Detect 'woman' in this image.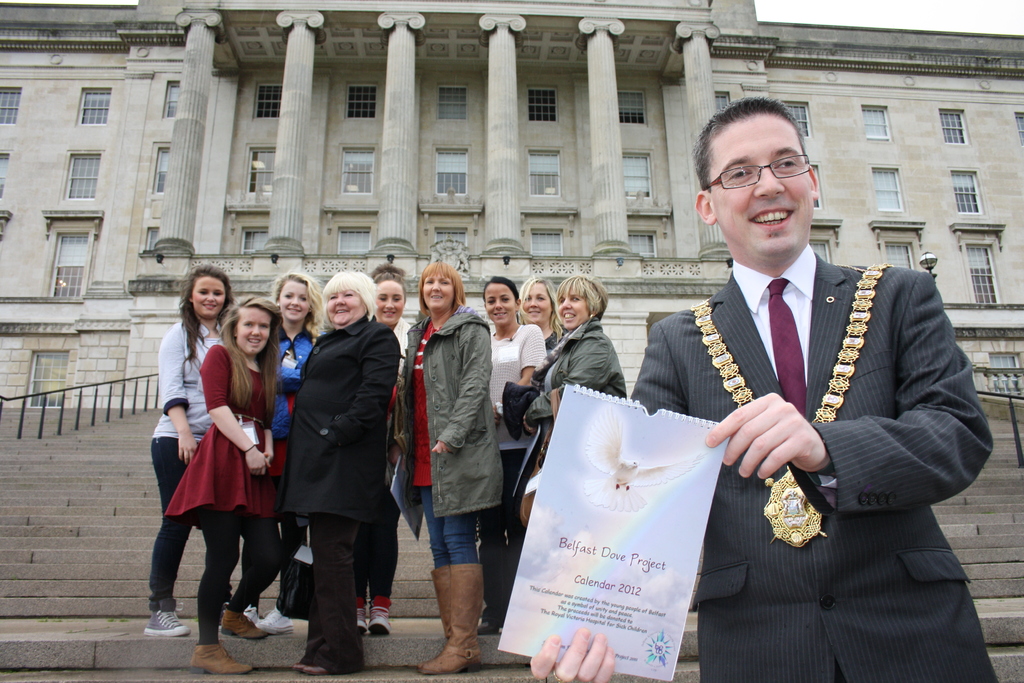
Detection: locate(141, 262, 241, 636).
